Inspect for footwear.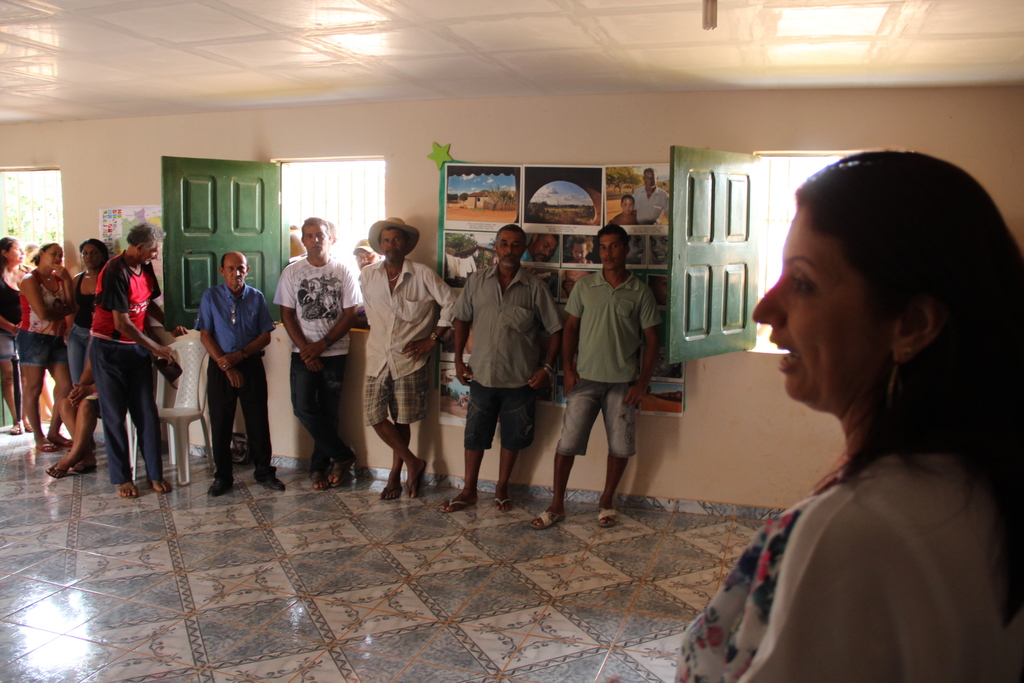
Inspection: bbox(118, 475, 144, 499).
